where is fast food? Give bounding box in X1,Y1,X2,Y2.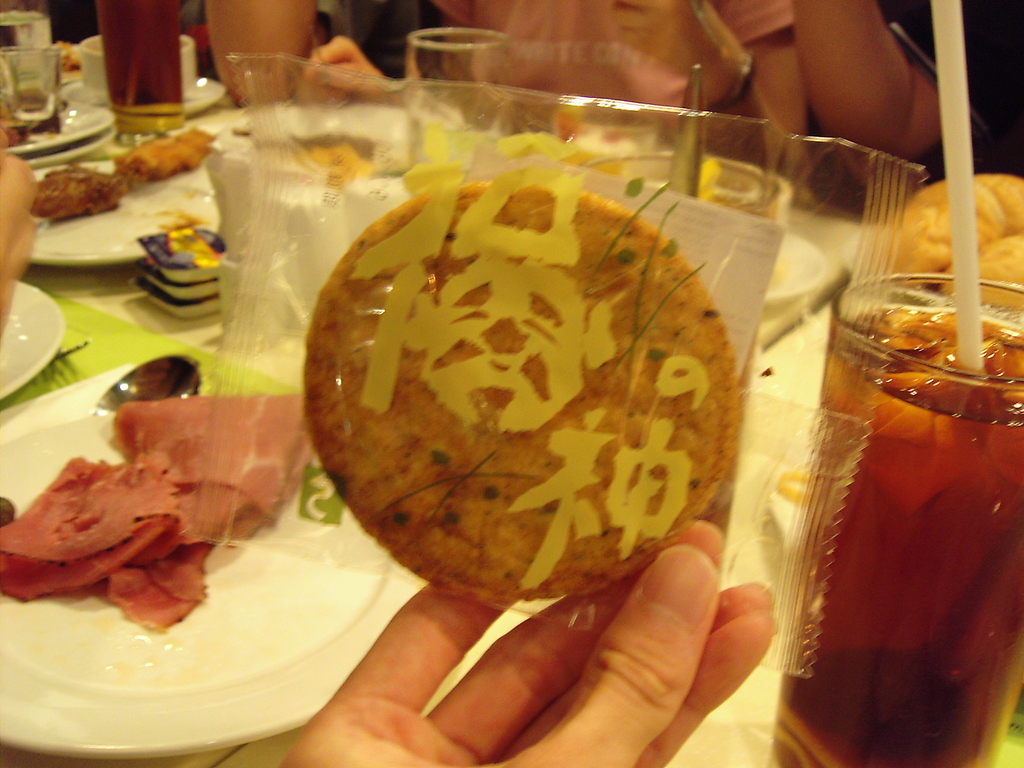
122,124,208,179.
